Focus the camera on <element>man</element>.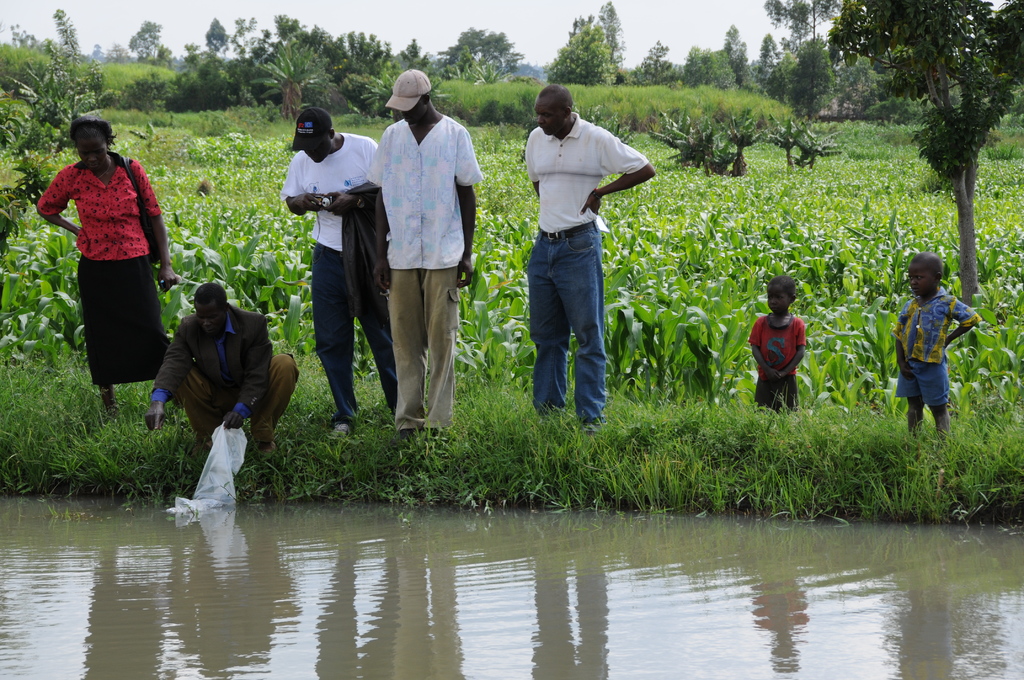
Focus region: crop(372, 70, 481, 442).
